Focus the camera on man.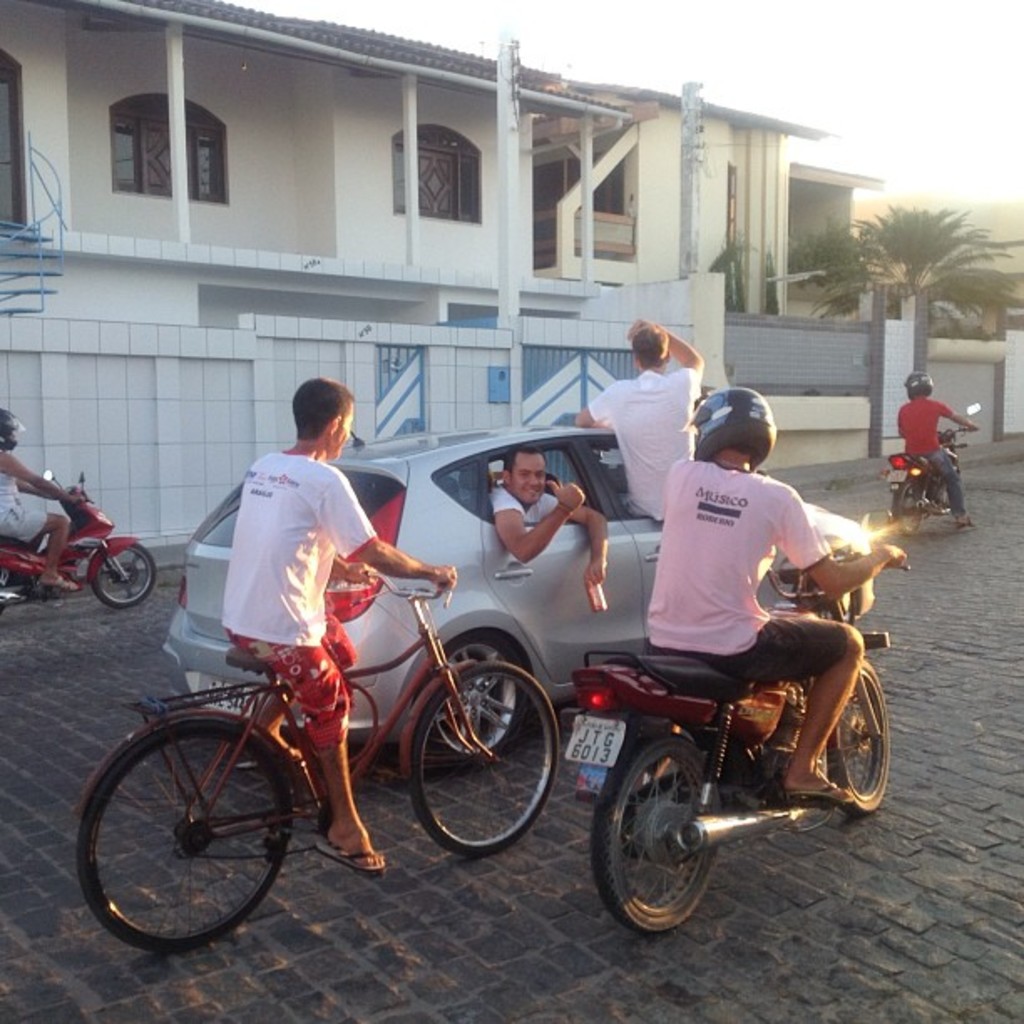
Focus region: Rect(641, 390, 909, 801).
